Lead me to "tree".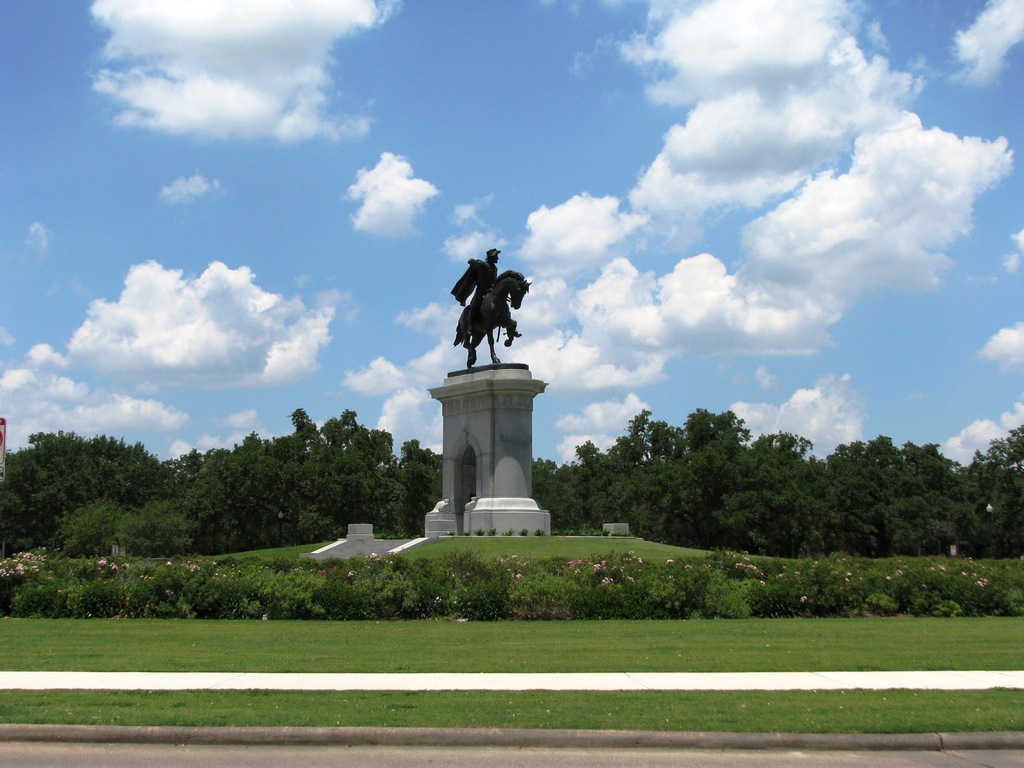
Lead to x1=392, y1=443, x2=443, y2=520.
